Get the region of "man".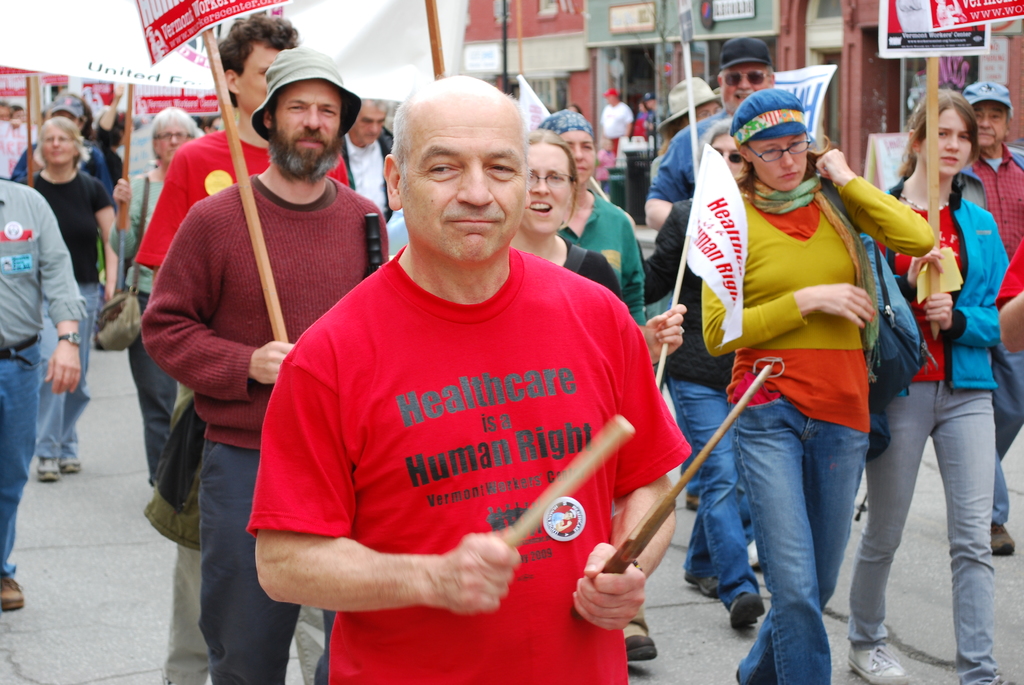
Rect(141, 46, 390, 684).
